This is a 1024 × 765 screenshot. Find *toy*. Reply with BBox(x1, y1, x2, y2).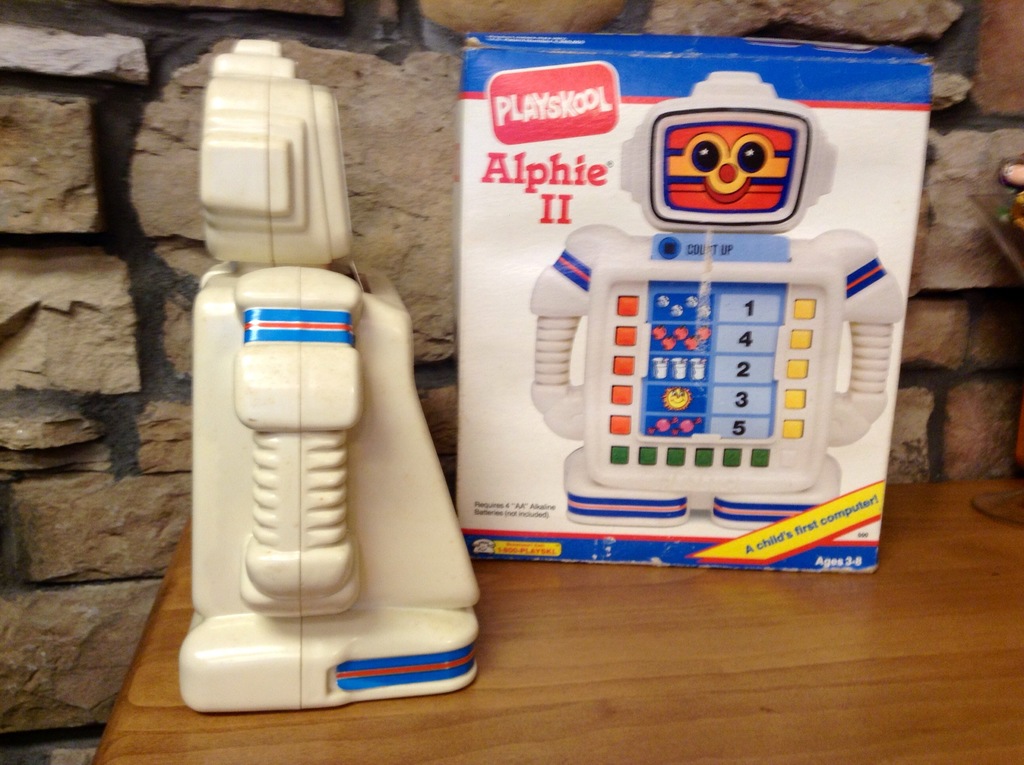
BBox(531, 70, 902, 526).
